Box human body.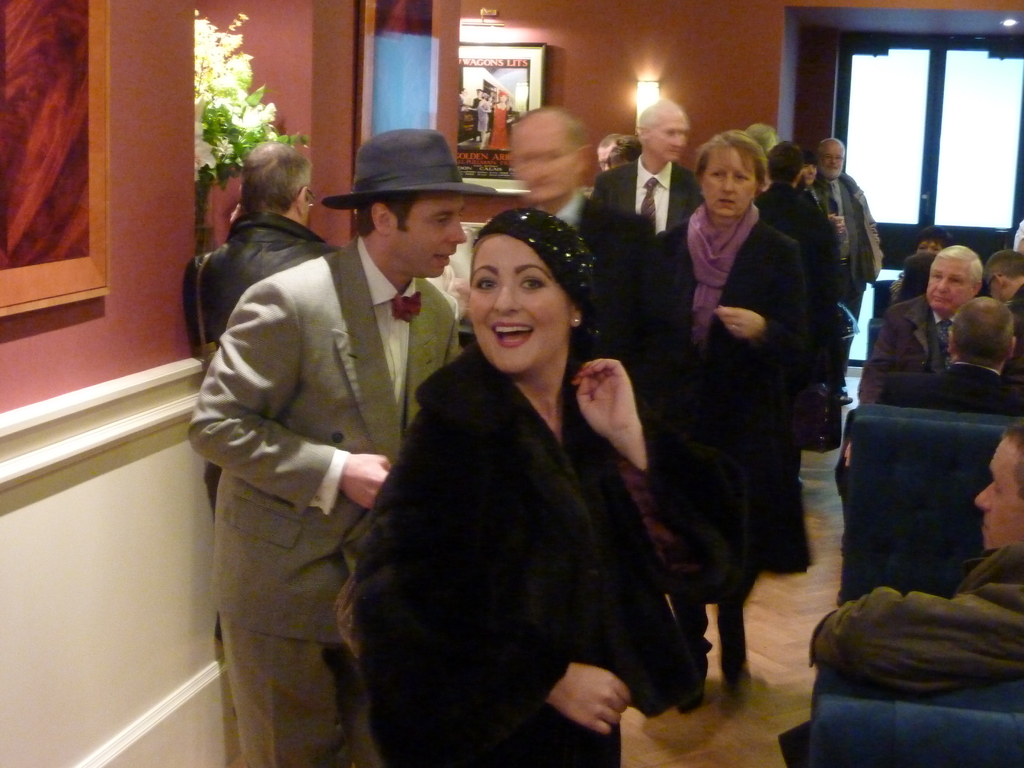
bbox=[818, 166, 885, 396].
